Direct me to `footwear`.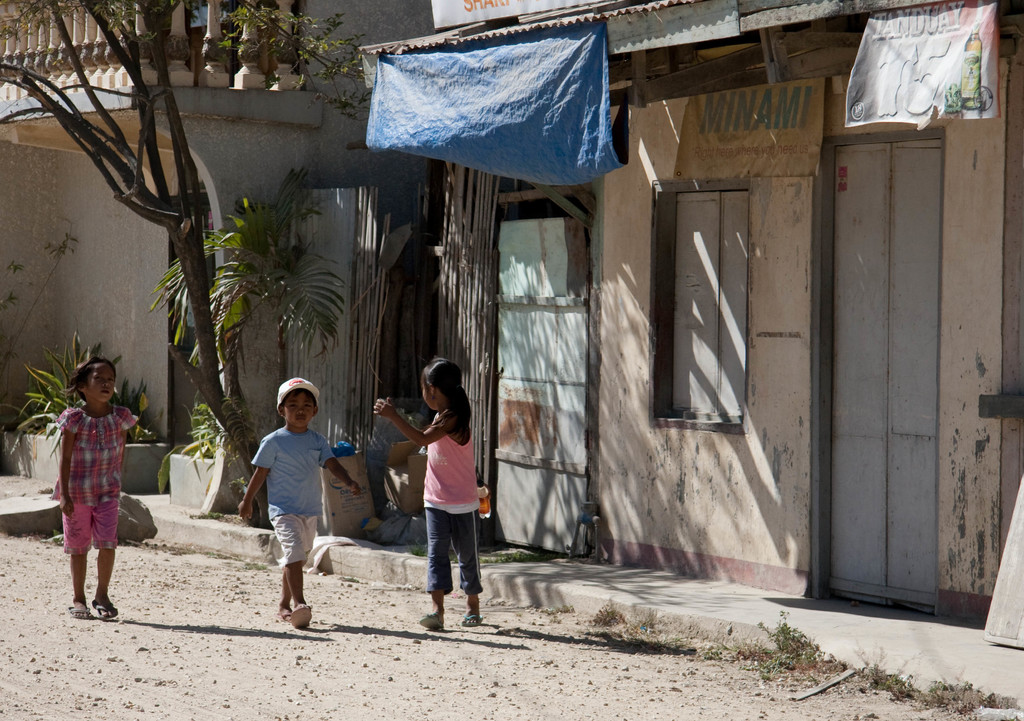
Direction: 461 610 484 627.
